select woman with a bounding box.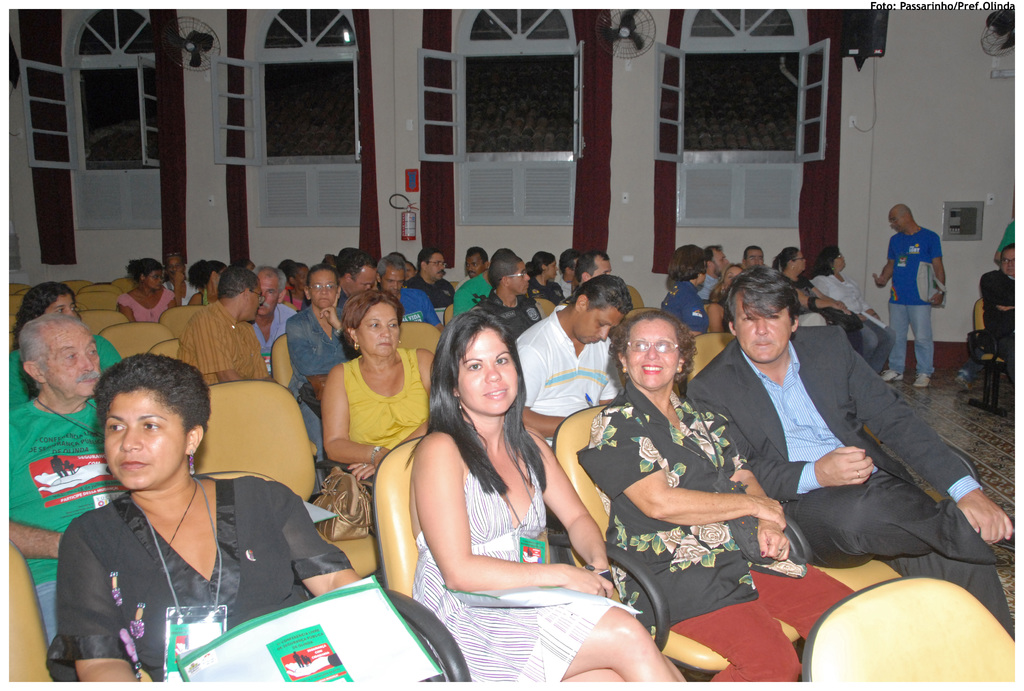
crop(808, 243, 894, 372).
